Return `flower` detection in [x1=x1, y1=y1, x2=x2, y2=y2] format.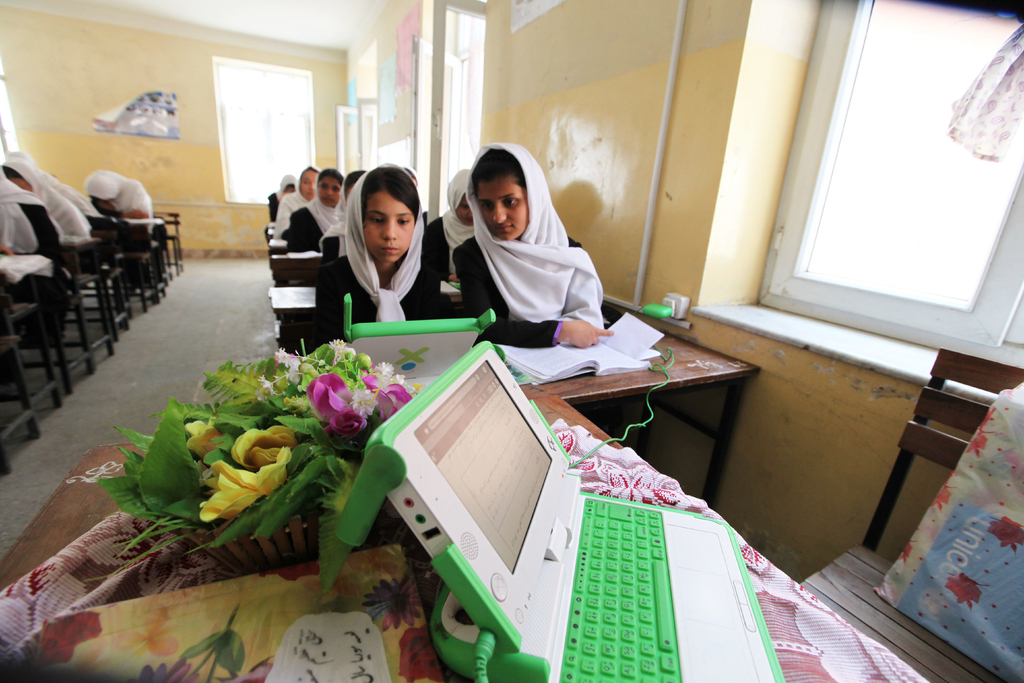
[x1=981, y1=403, x2=996, y2=431].
